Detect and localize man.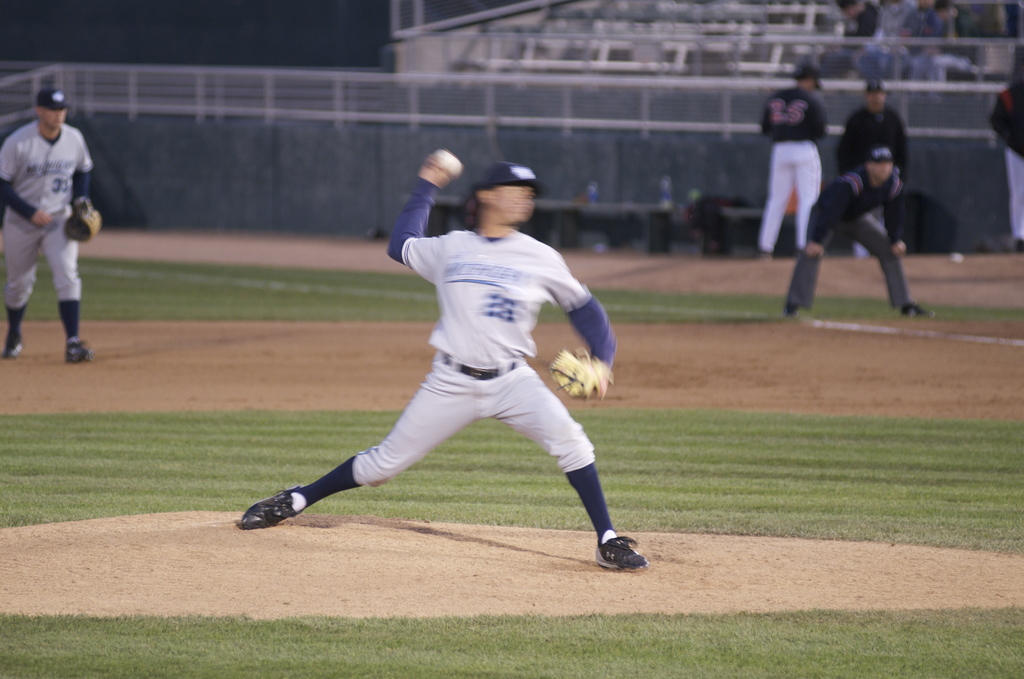
Localized at l=785, t=144, r=932, b=322.
